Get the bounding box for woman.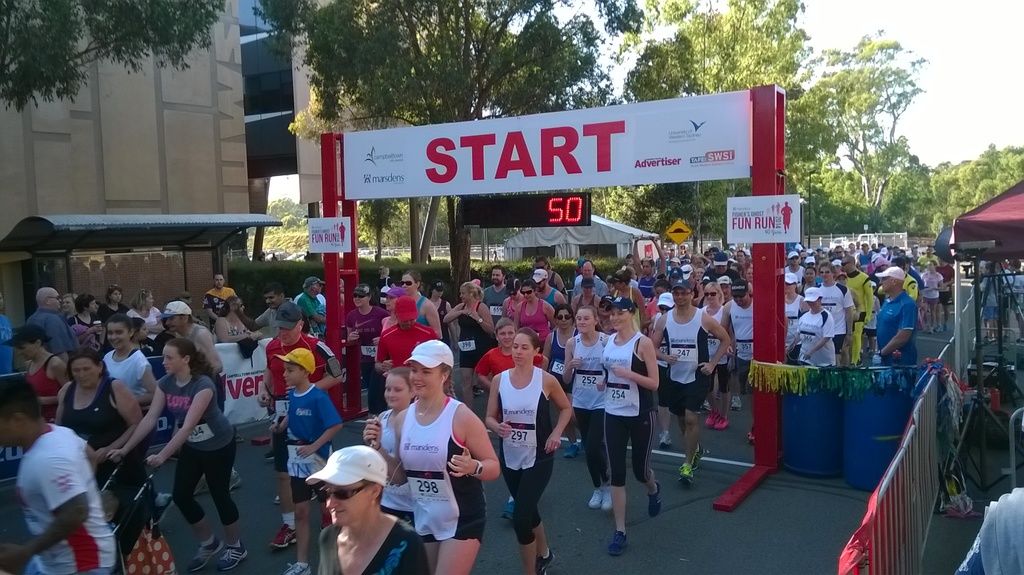
detection(500, 275, 529, 321).
